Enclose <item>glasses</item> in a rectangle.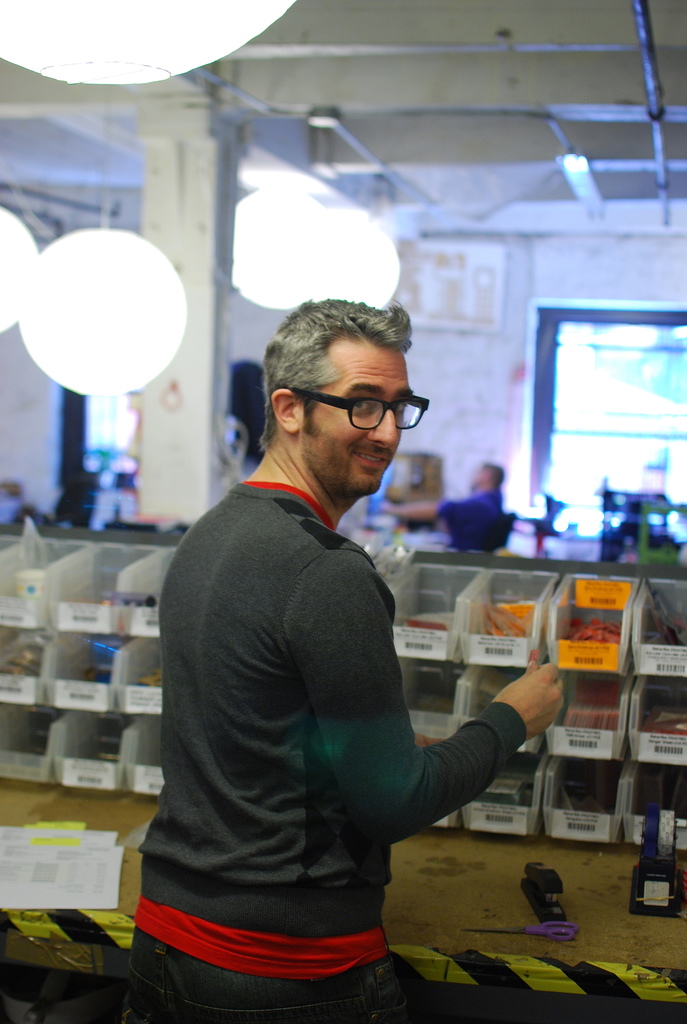
locate(291, 379, 424, 435).
